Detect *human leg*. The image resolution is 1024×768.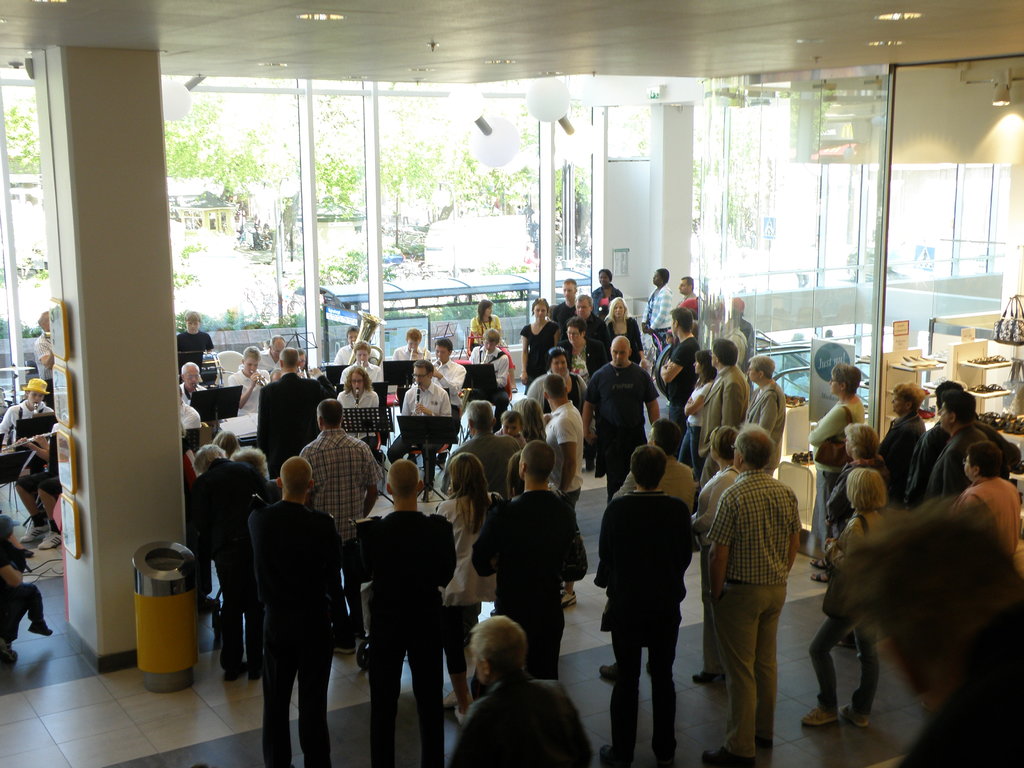
region(651, 628, 682, 760).
